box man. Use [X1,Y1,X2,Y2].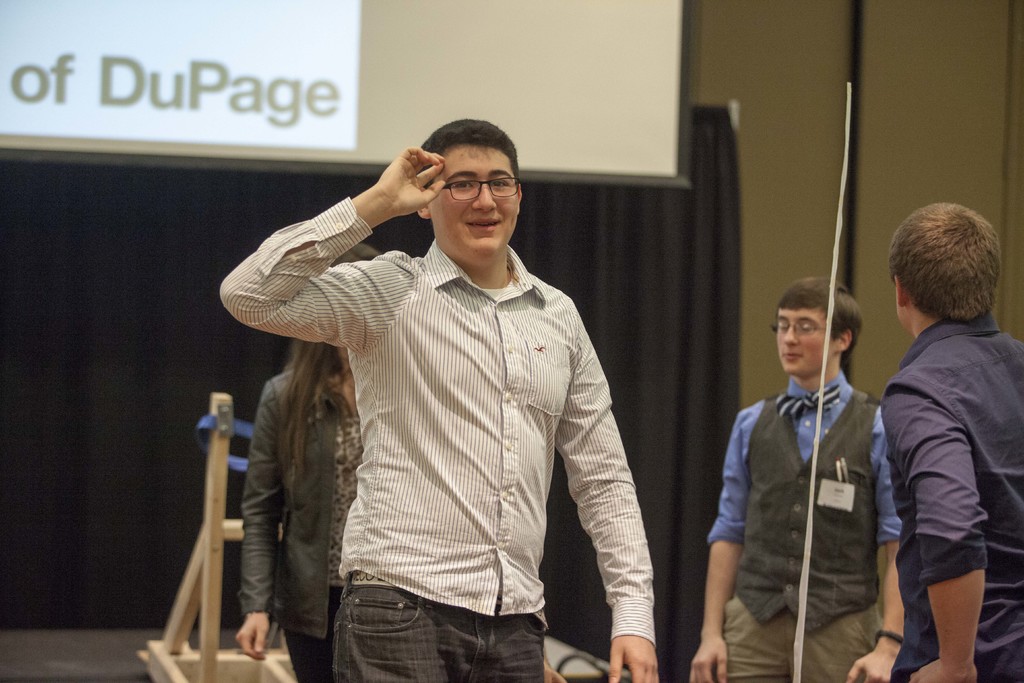
[884,202,1023,682].
